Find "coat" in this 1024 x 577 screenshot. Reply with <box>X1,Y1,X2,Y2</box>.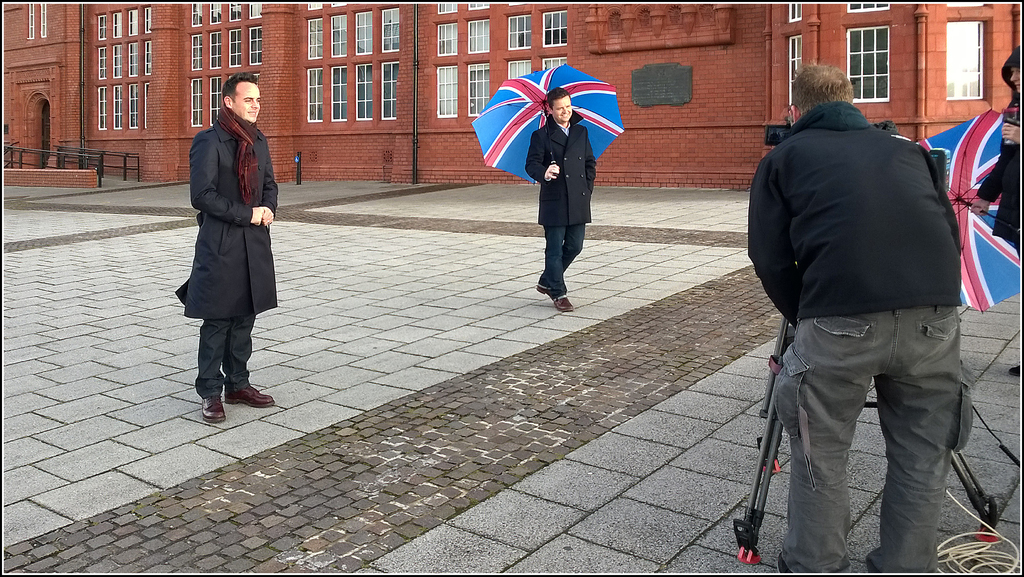
<box>180,96,281,338</box>.
